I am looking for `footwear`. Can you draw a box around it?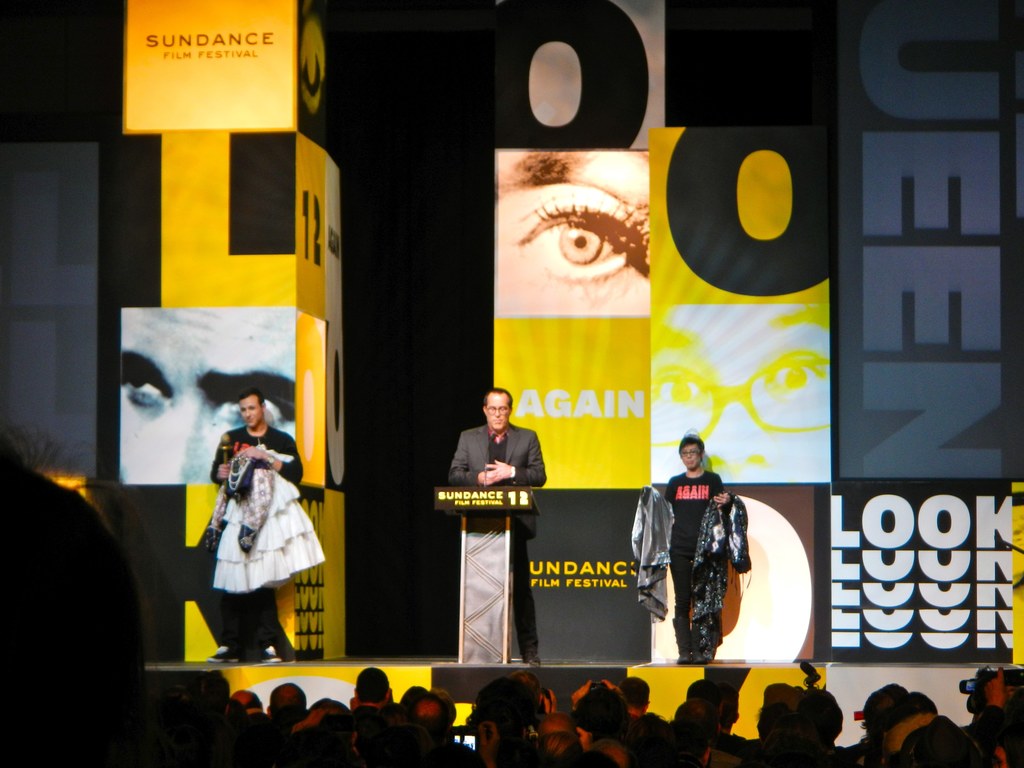
Sure, the bounding box is (x1=682, y1=651, x2=693, y2=664).
